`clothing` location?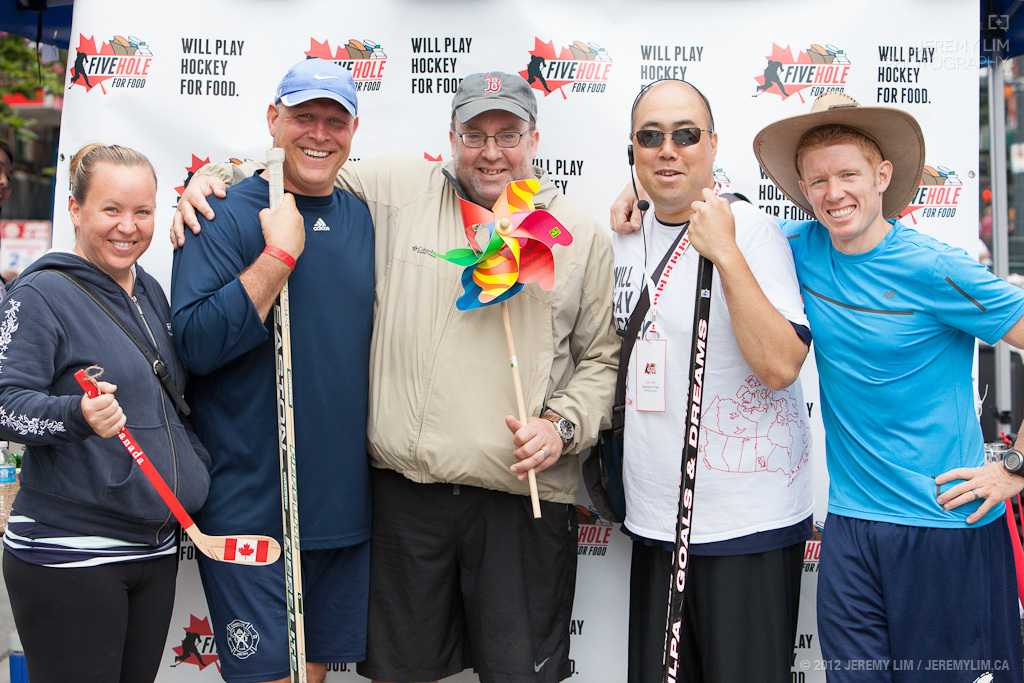
detection(0, 250, 208, 682)
